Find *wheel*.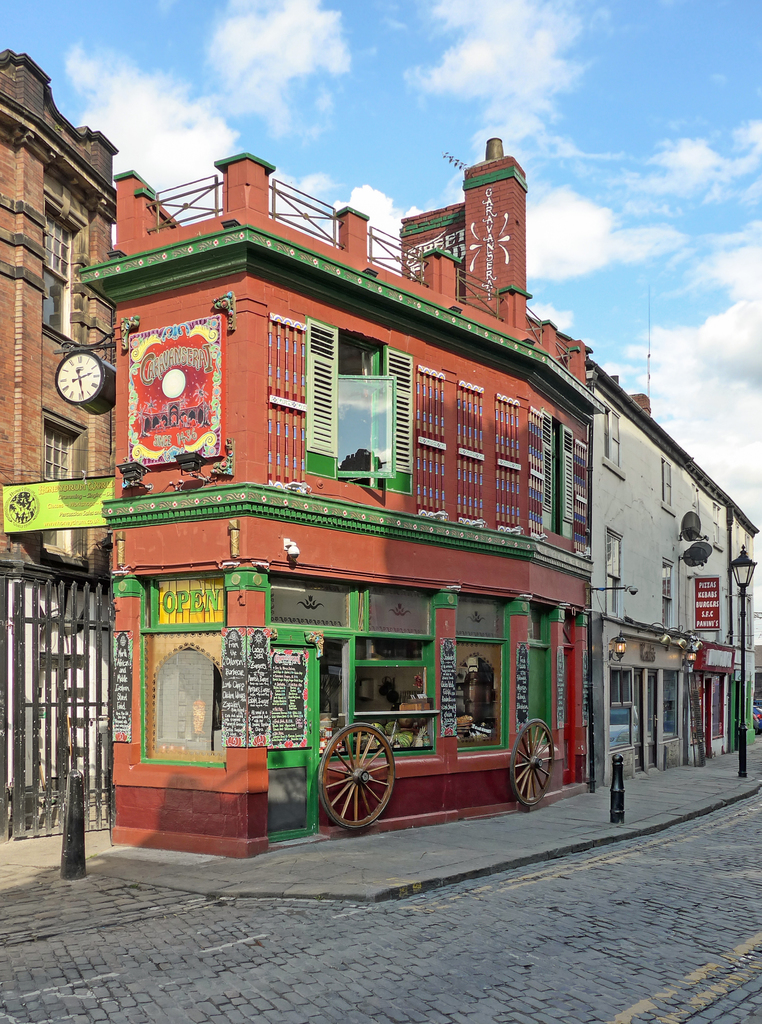
detection(512, 717, 555, 807).
